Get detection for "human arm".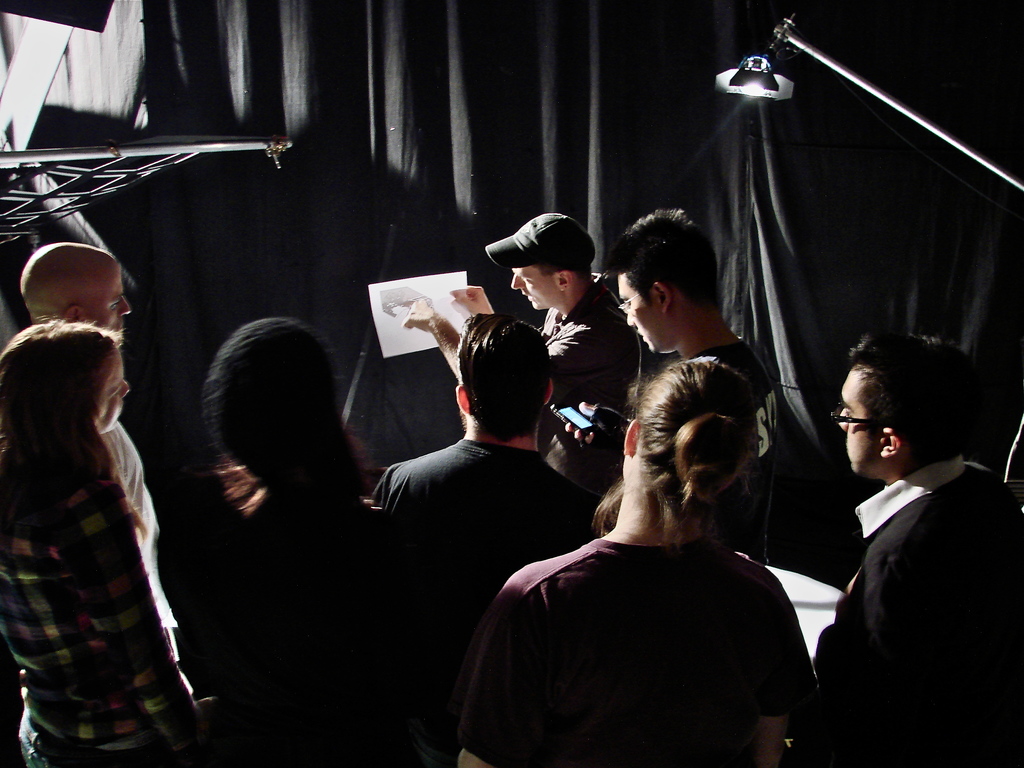
Detection: x1=452 y1=283 x2=499 y2=325.
